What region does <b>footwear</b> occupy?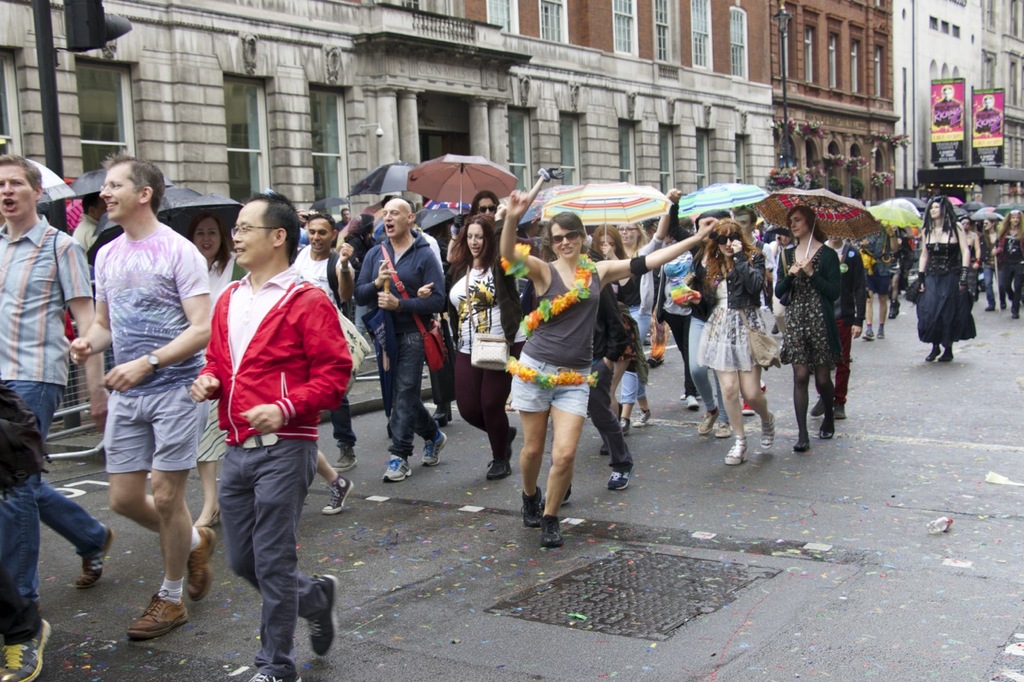
left=331, top=441, right=365, bottom=469.
